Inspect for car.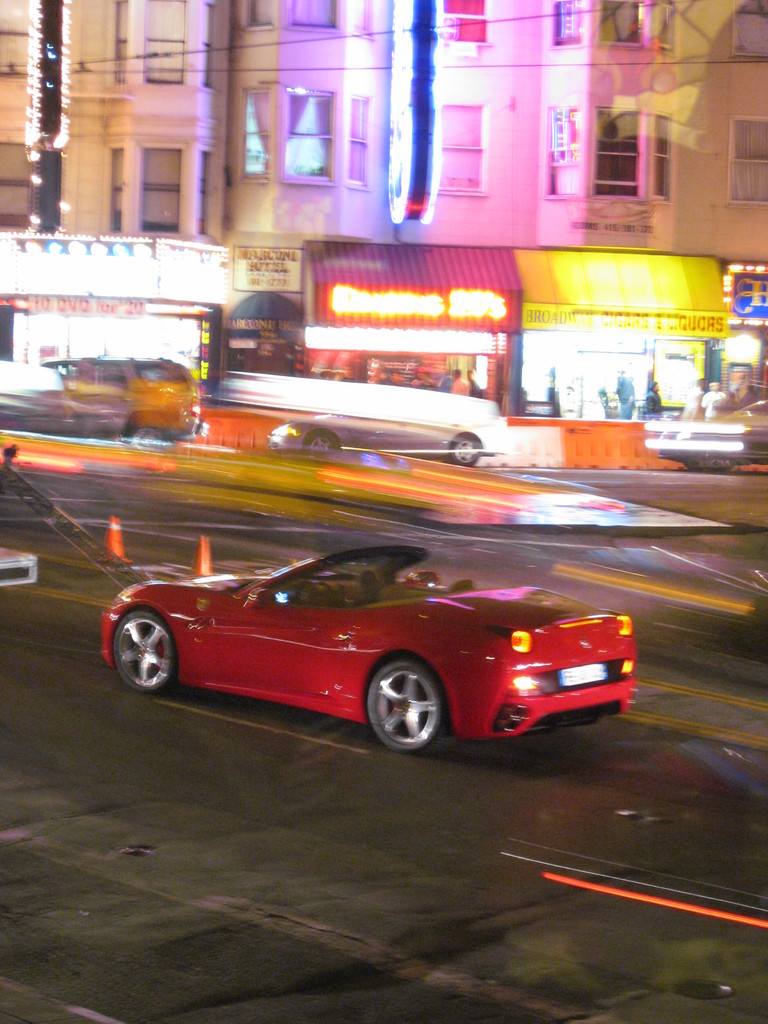
Inspection: {"x1": 98, "y1": 540, "x2": 637, "y2": 756}.
